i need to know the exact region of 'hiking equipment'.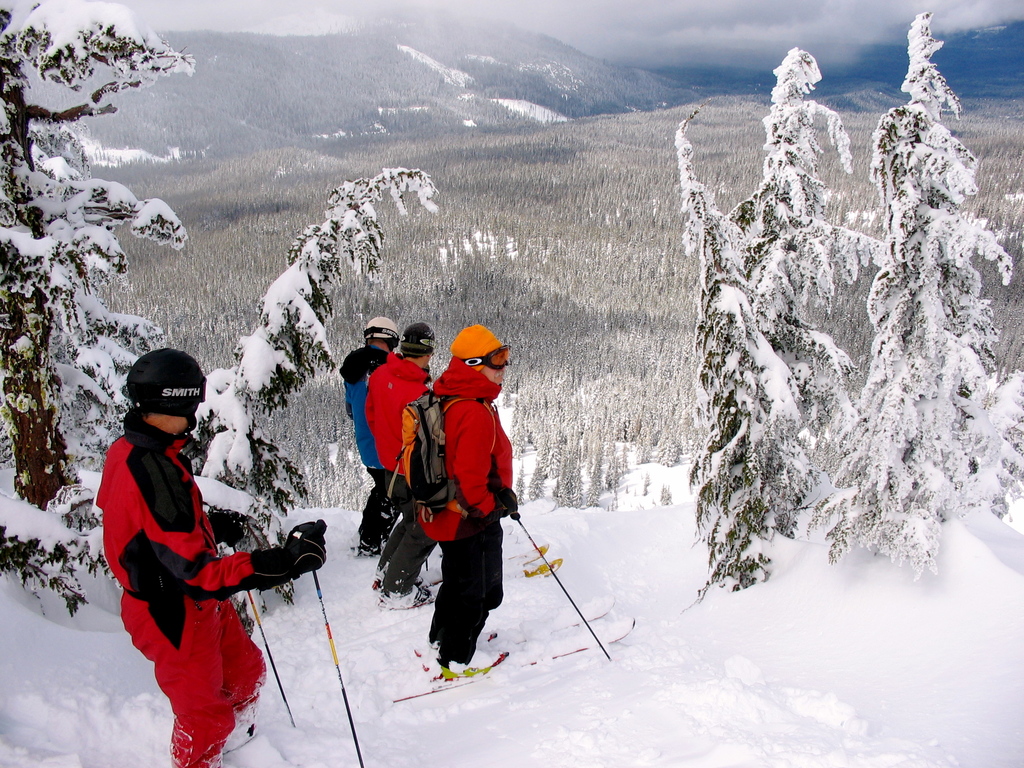
Region: select_region(362, 316, 402, 349).
